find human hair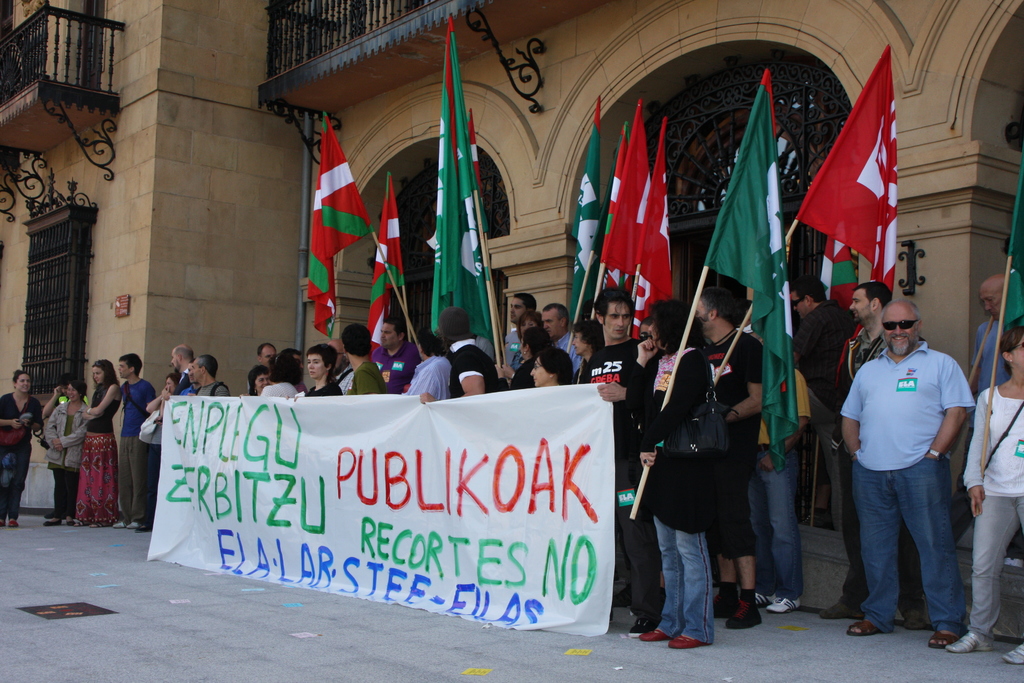
region(649, 298, 699, 356)
